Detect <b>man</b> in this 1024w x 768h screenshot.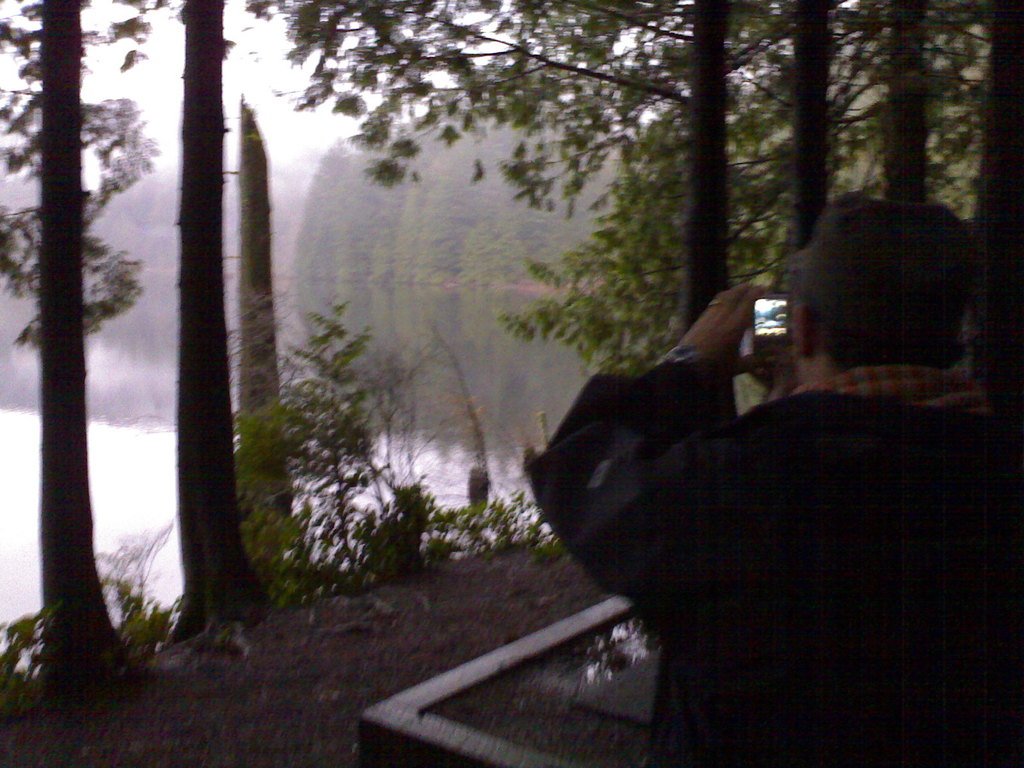
Detection: (488, 182, 1012, 753).
